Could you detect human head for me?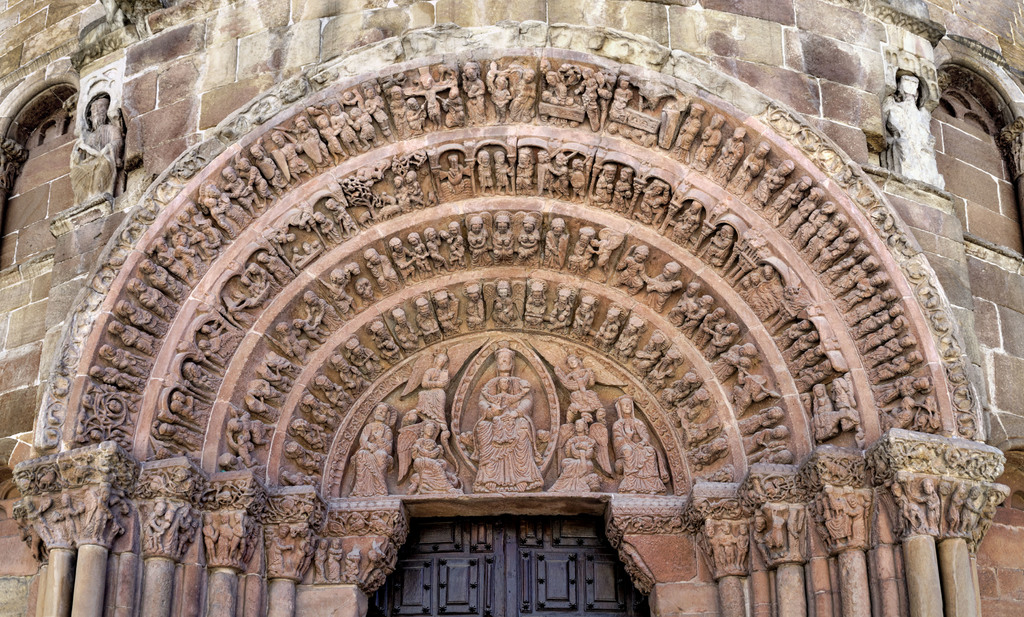
Detection result: 422,73,429,90.
